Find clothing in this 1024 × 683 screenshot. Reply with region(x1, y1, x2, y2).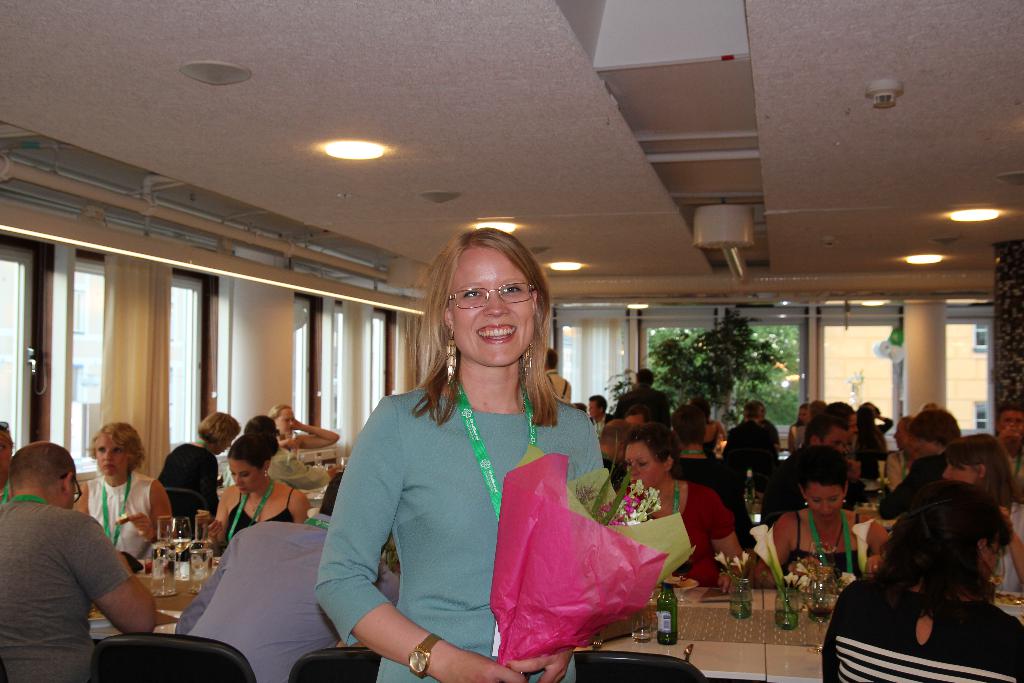
region(613, 389, 669, 431).
